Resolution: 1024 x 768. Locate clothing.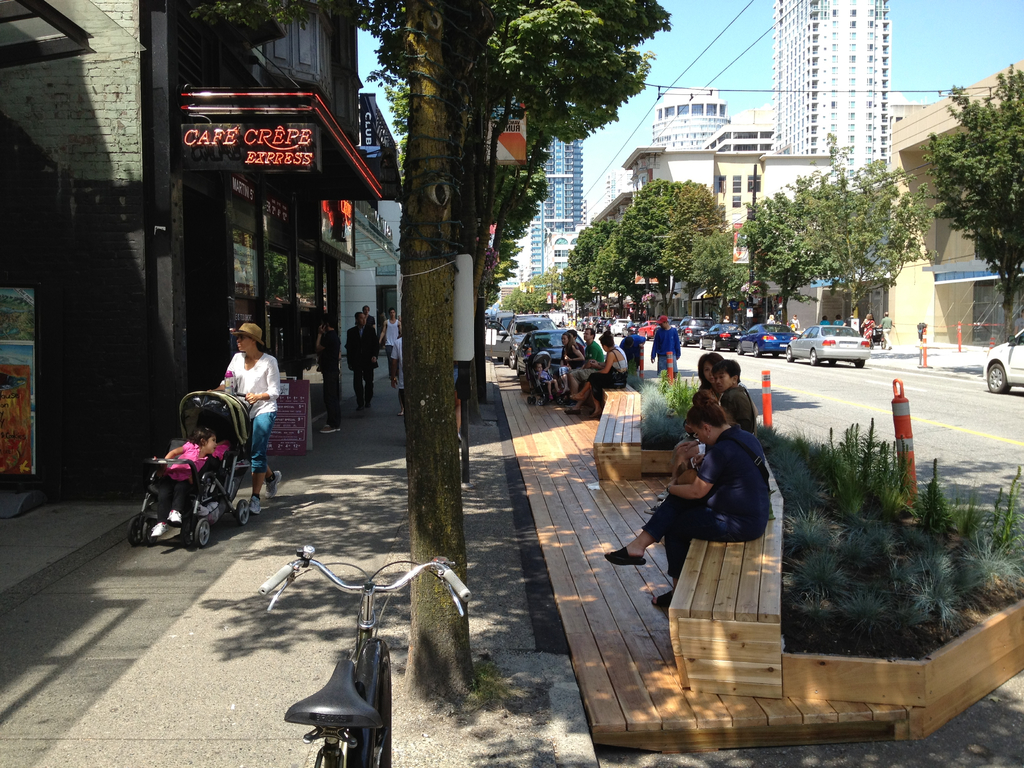
(361,316,374,327).
